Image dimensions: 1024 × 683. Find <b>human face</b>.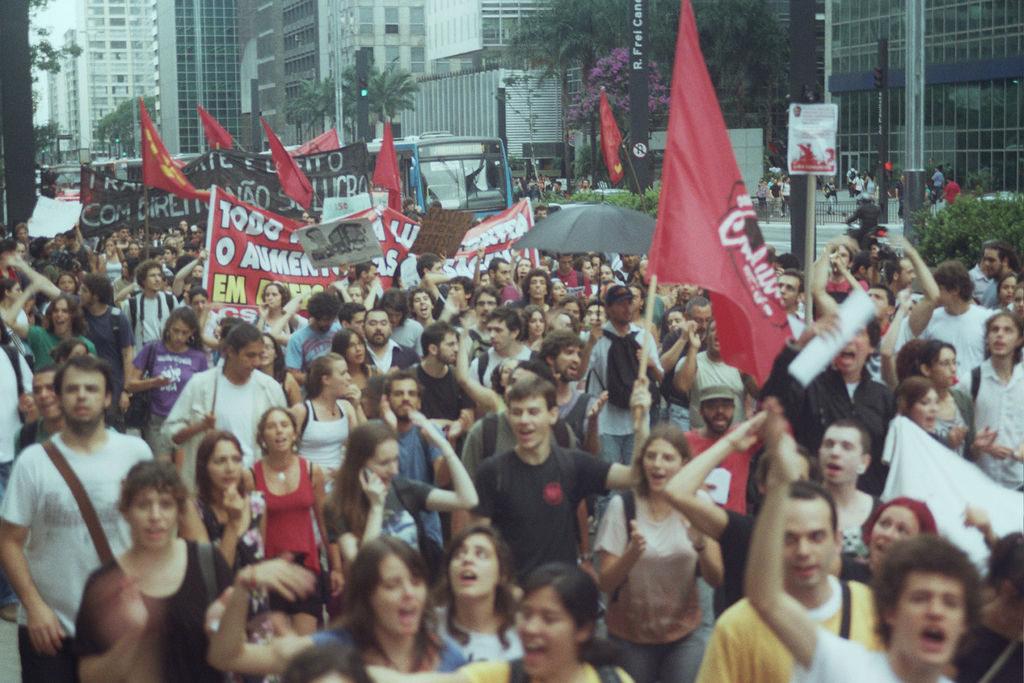
{"x1": 821, "y1": 428, "x2": 866, "y2": 483}.
